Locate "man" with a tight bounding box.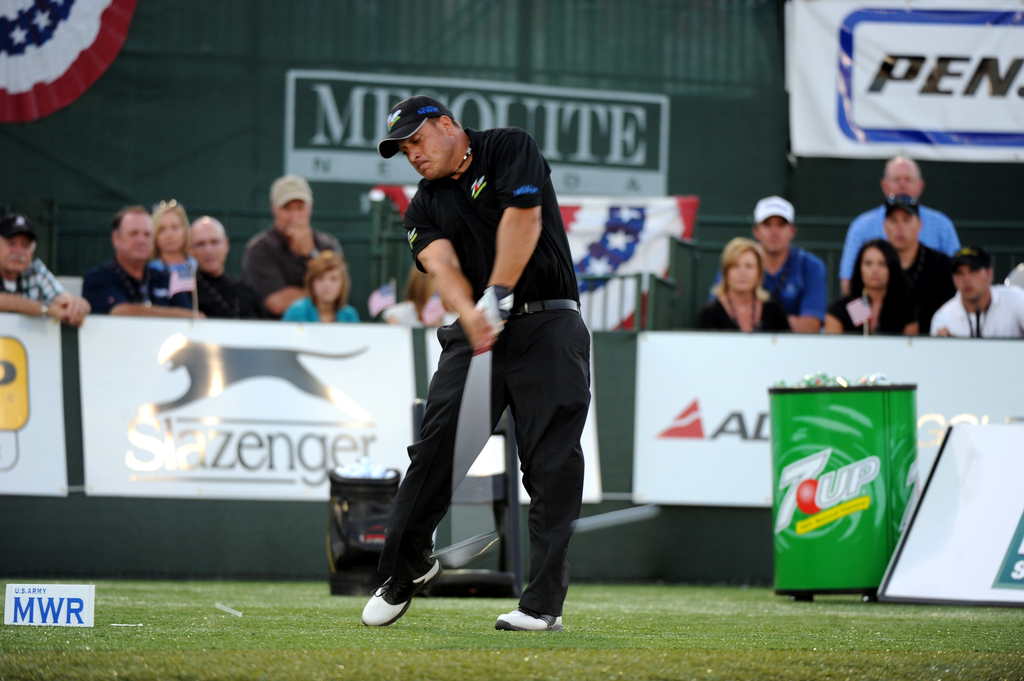
select_region(837, 157, 970, 308).
